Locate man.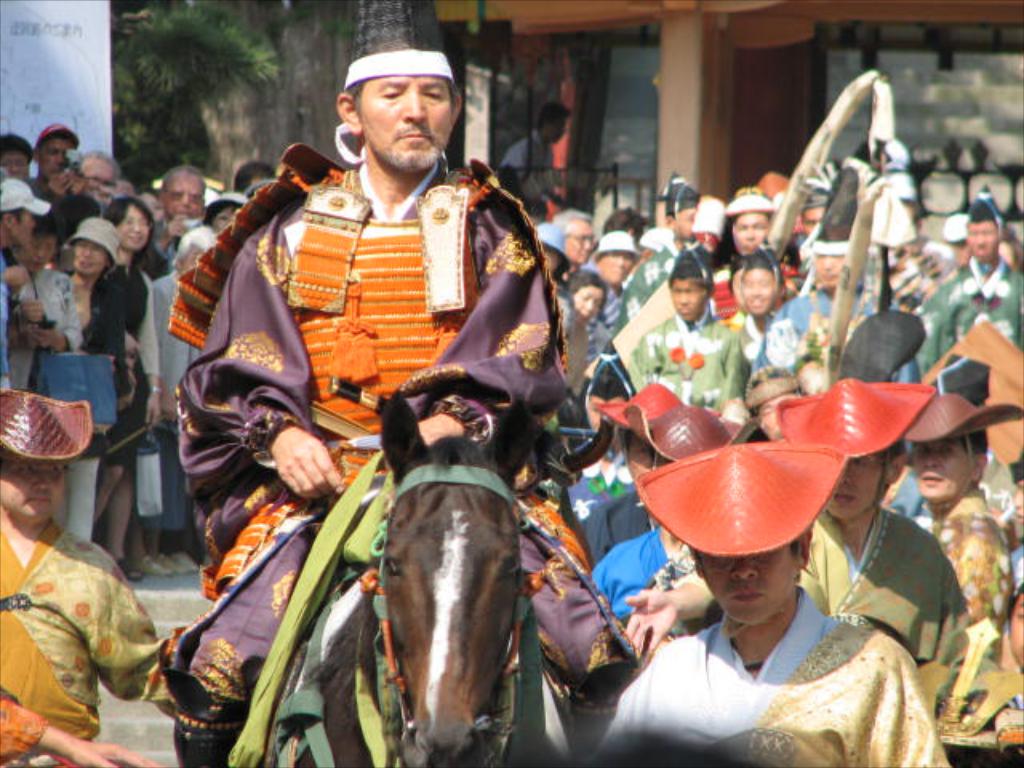
Bounding box: 501, 101, 571, 211.
